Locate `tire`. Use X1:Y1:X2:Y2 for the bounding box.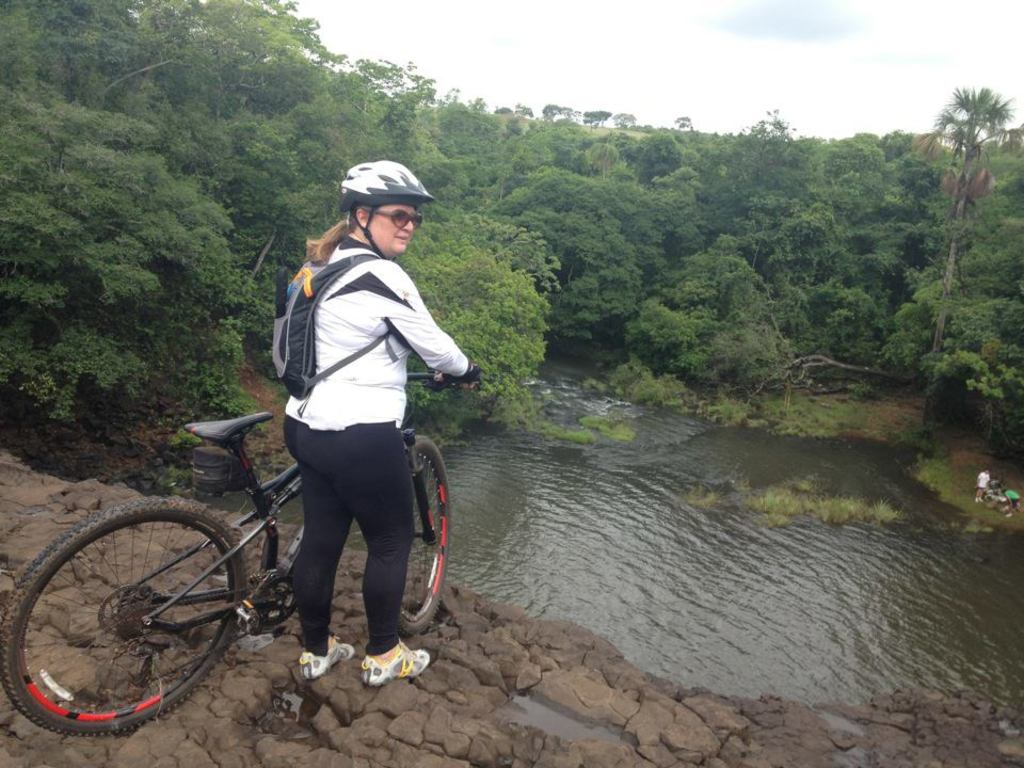
396:430:448:633.
